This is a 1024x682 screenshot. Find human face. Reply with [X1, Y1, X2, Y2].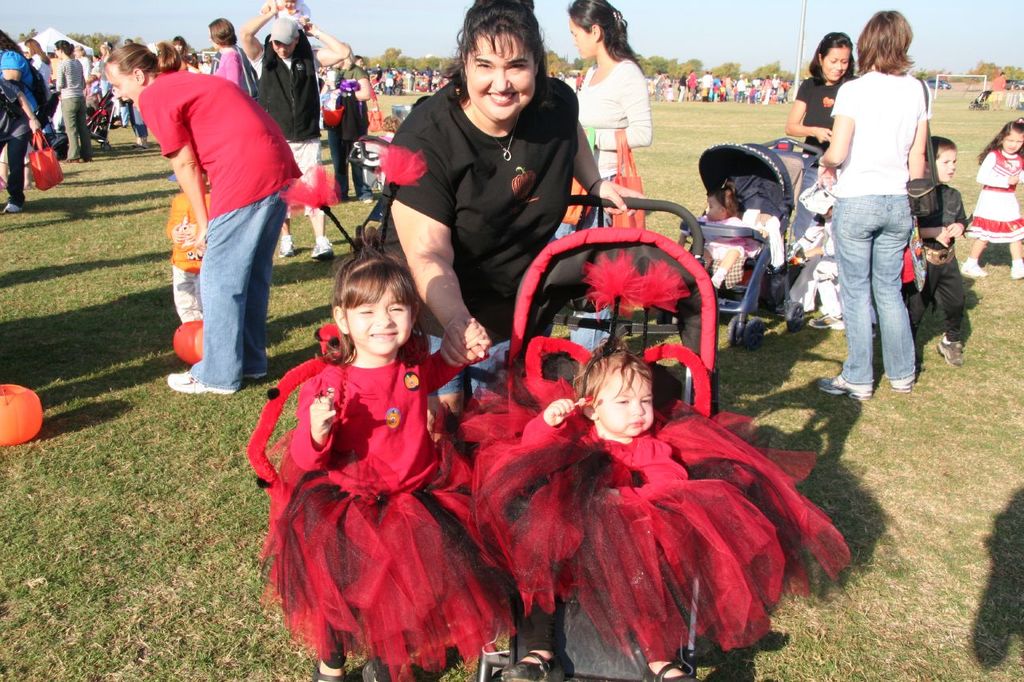
[819, 48, 846, 81].
